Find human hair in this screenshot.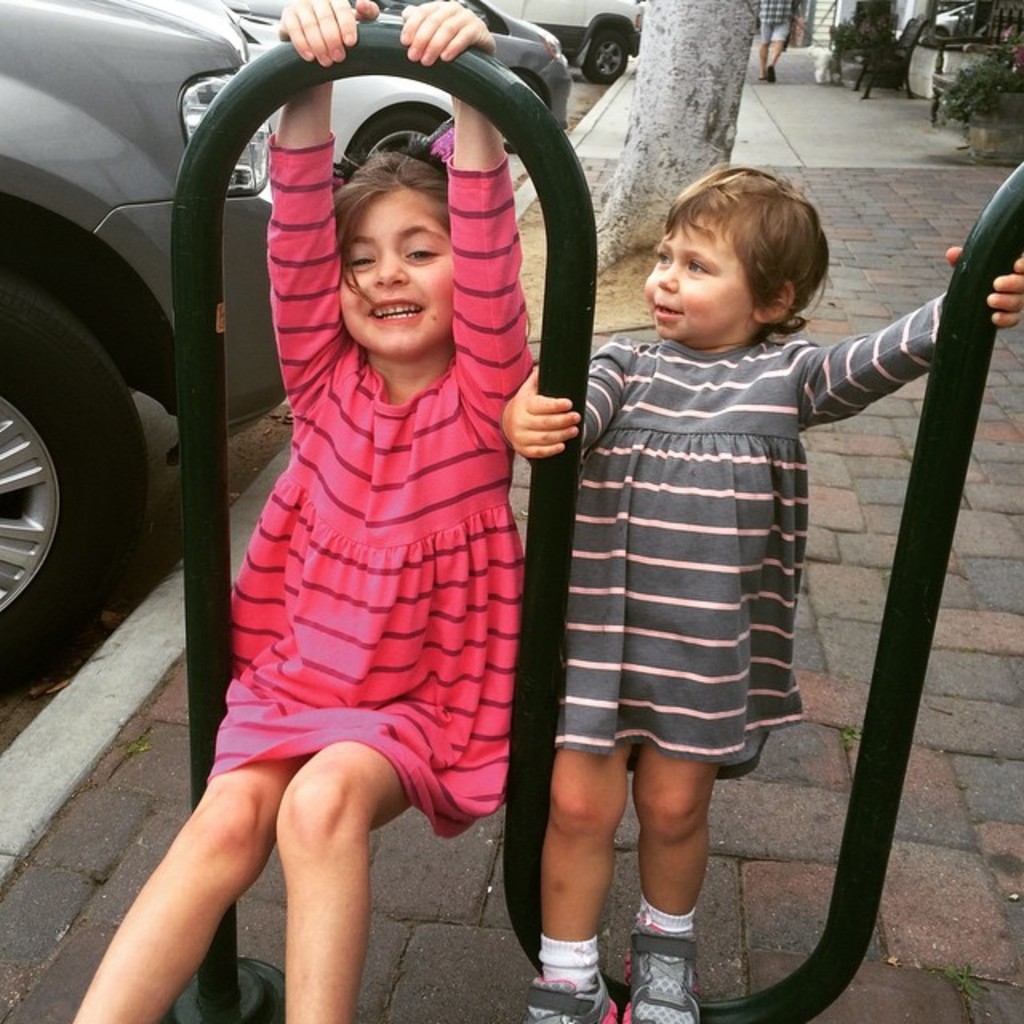
The bounding box for human hair is rect(333, 149, 453, 304).
